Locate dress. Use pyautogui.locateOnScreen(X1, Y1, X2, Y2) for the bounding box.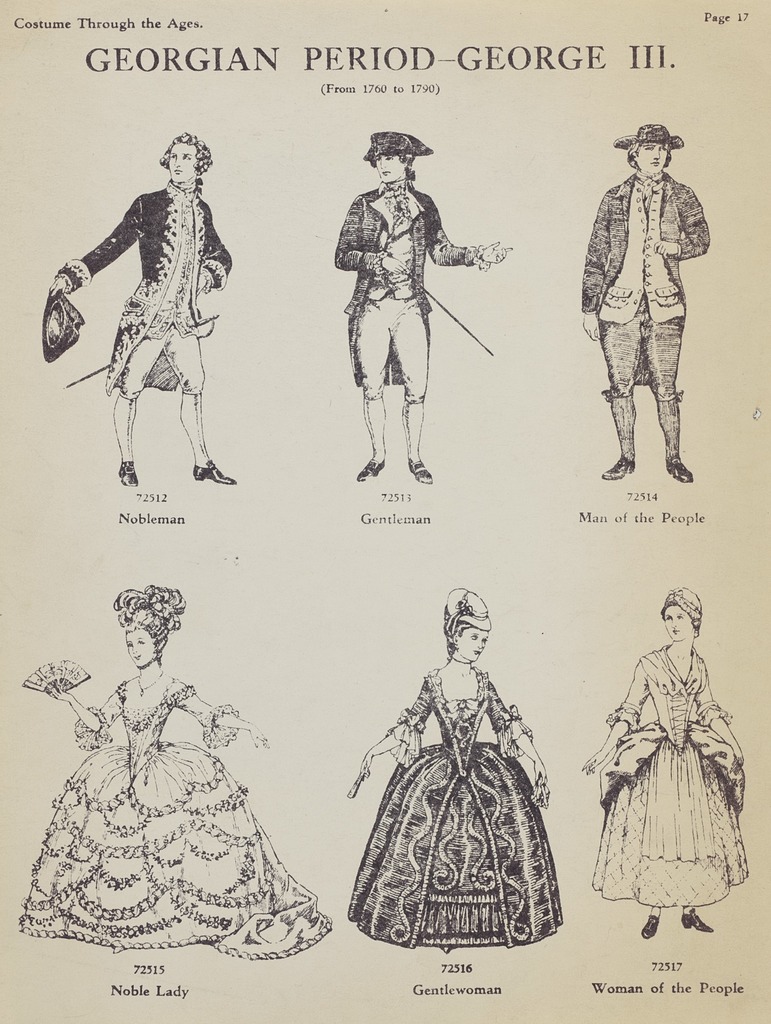
pyautogui.locateOnScreen(341, 669, 563, 953).
